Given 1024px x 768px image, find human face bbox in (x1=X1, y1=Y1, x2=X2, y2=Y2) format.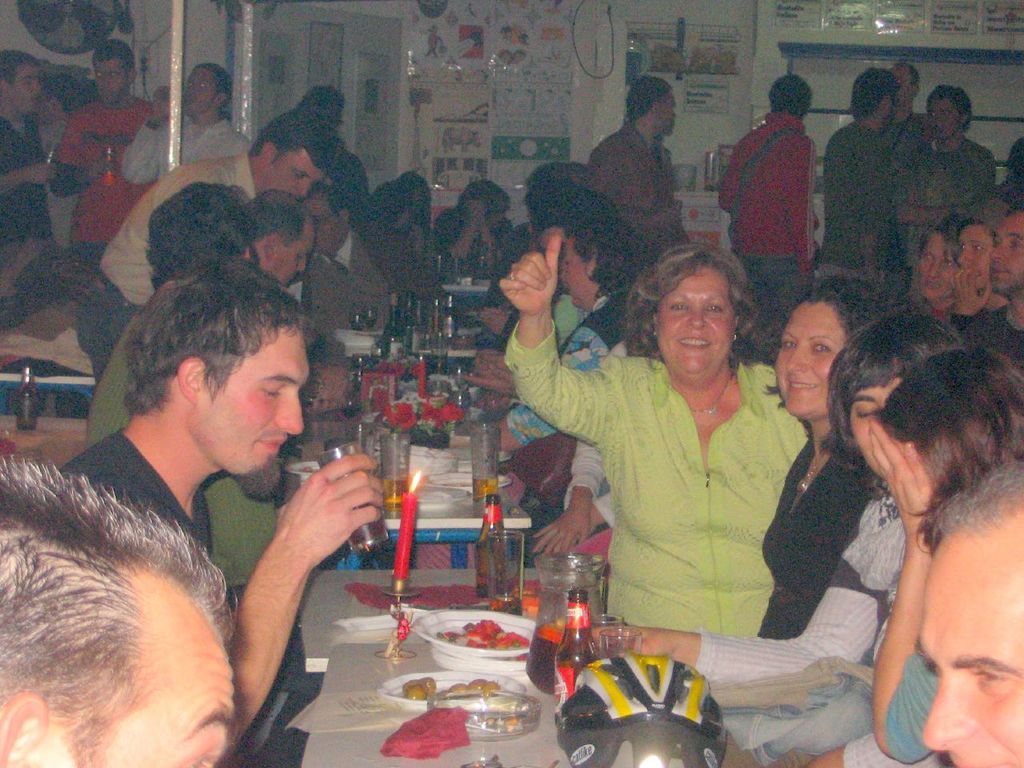
(x1=266, y1=148, x2=329, y2=202).
